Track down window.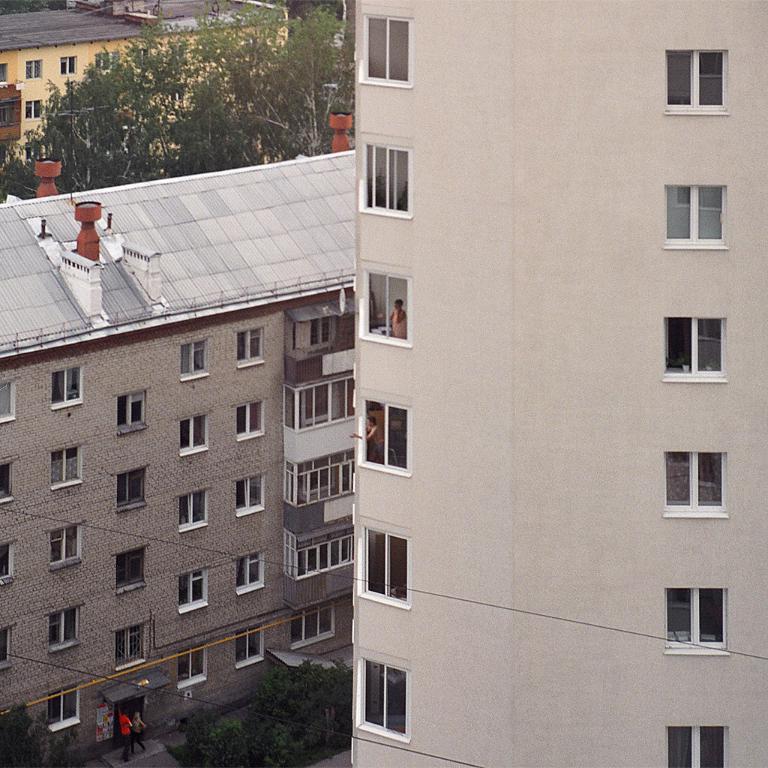
Tracked to (239, 403, 263, 448).
